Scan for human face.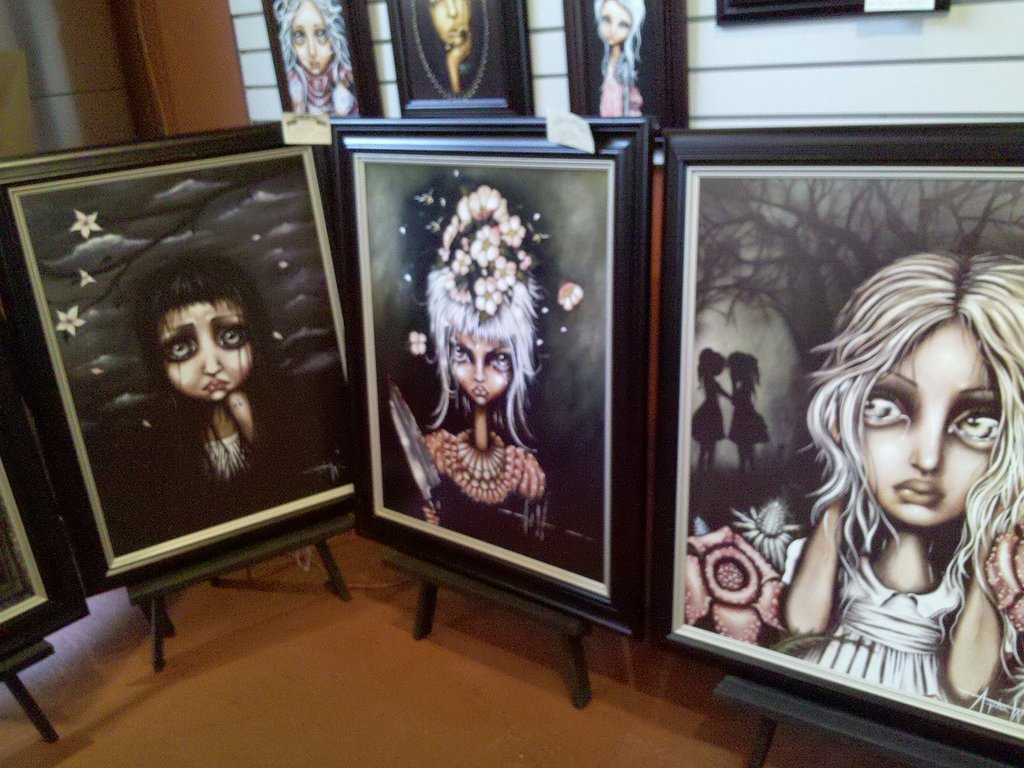
Scan result: 851,322,991,526.
